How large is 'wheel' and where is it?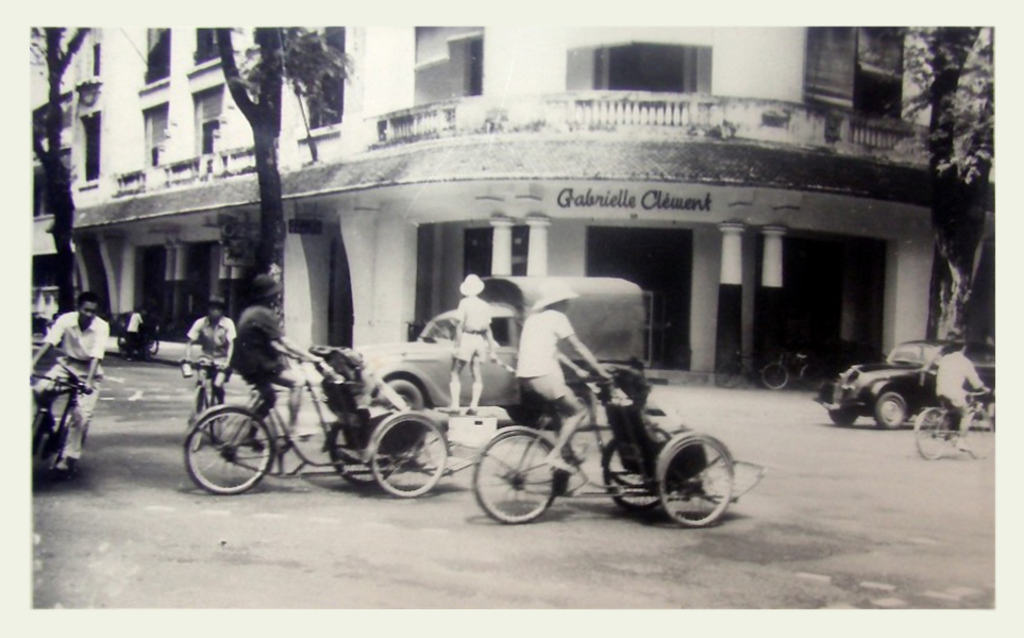
Bounding box: box(474, 430, 560, 535).
